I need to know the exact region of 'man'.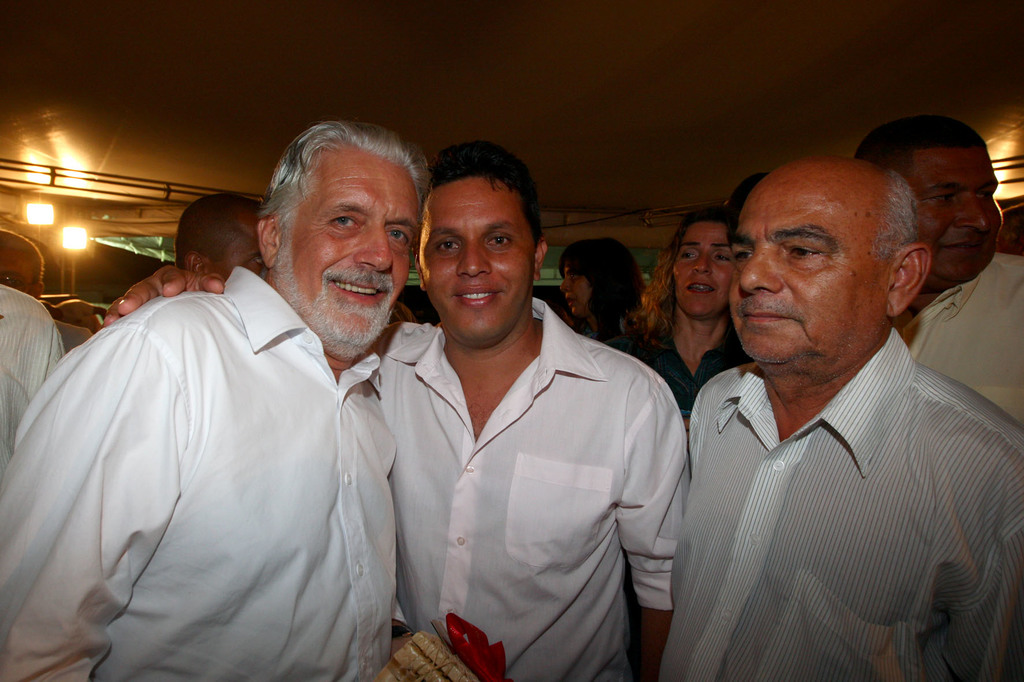
Region: bbox(653, 127, 1019, 679).
